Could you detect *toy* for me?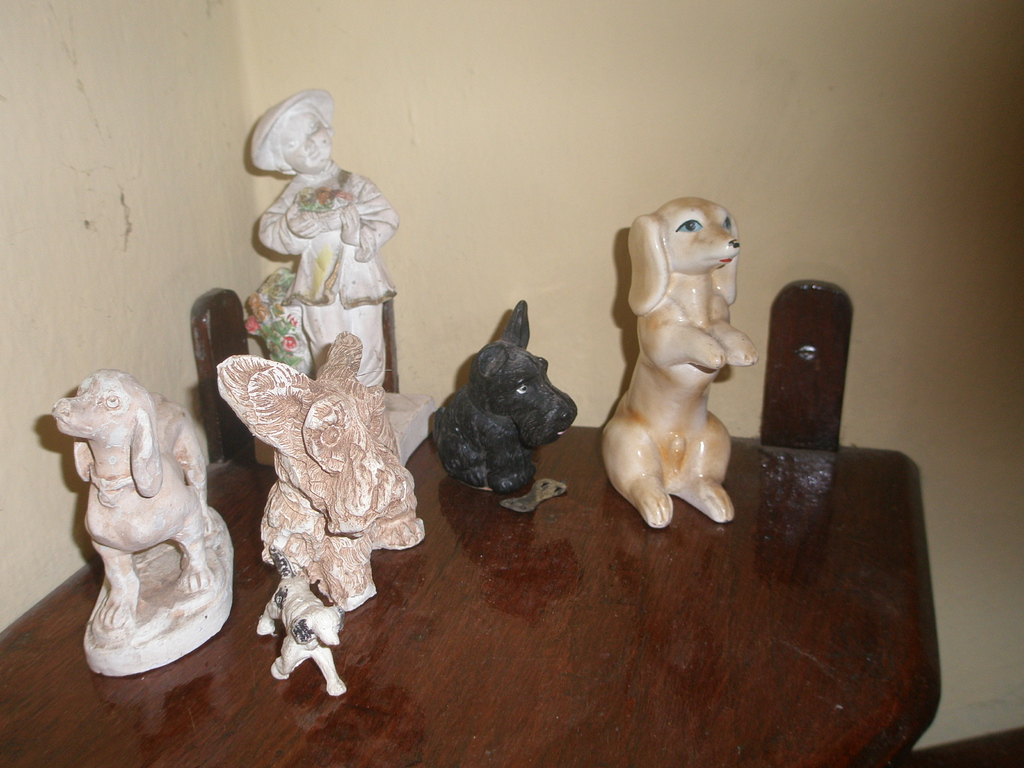
Detection result: l=585, t=186, r=757, b=528.
